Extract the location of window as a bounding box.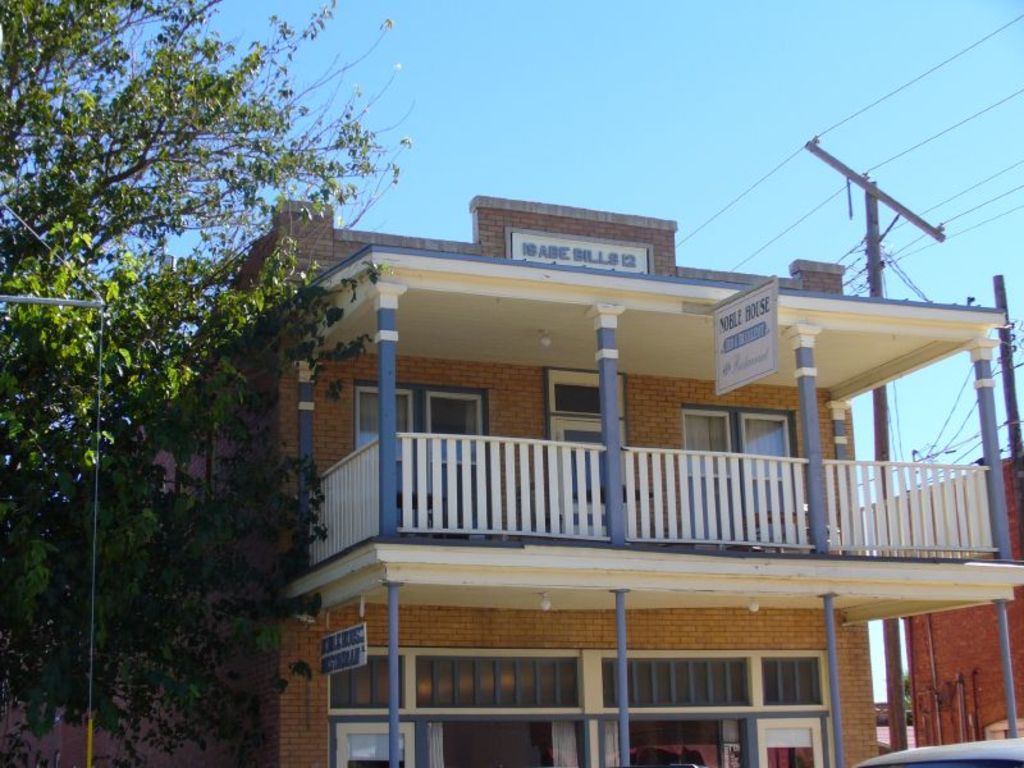
box=[348, 384, 493, 527].
